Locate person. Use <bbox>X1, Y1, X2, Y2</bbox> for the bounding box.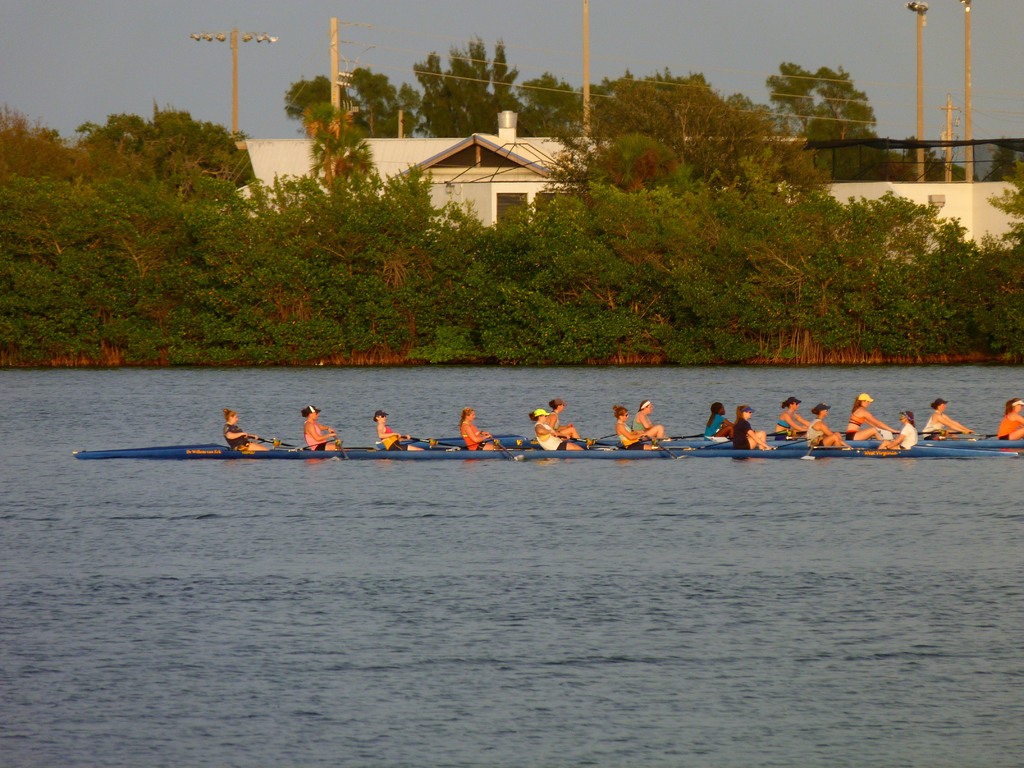
<bbox>374, 408, 424, 451</bbox>.
